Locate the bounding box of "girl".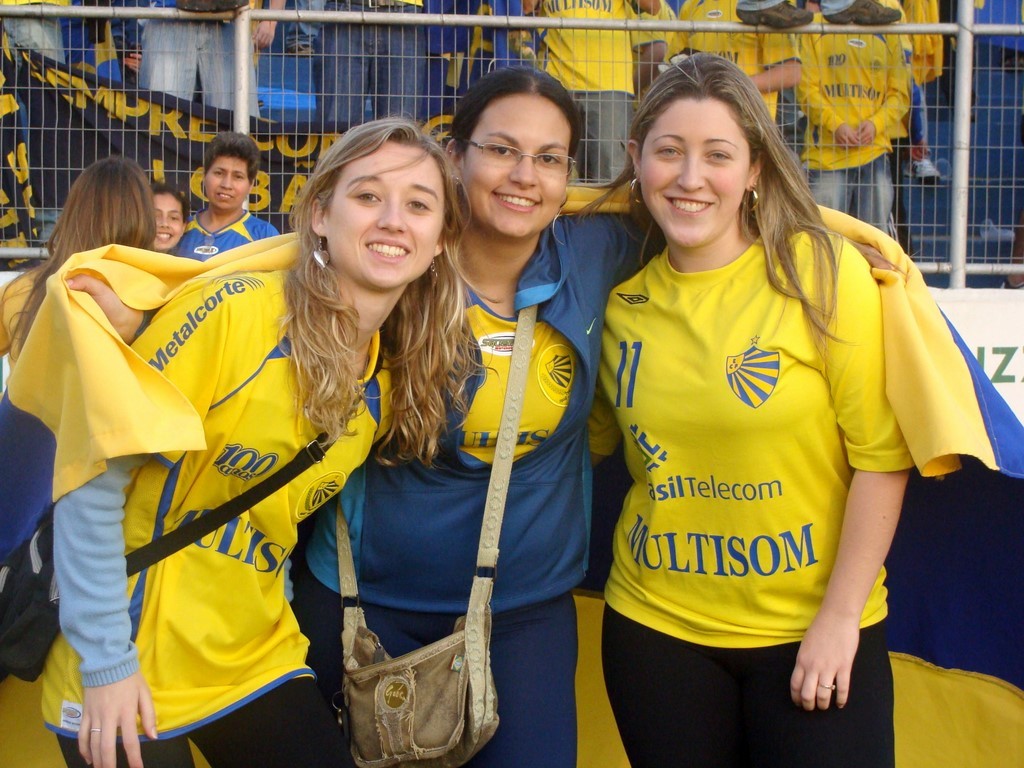
Bounding box: select_region(42, 117, 491, 766).
